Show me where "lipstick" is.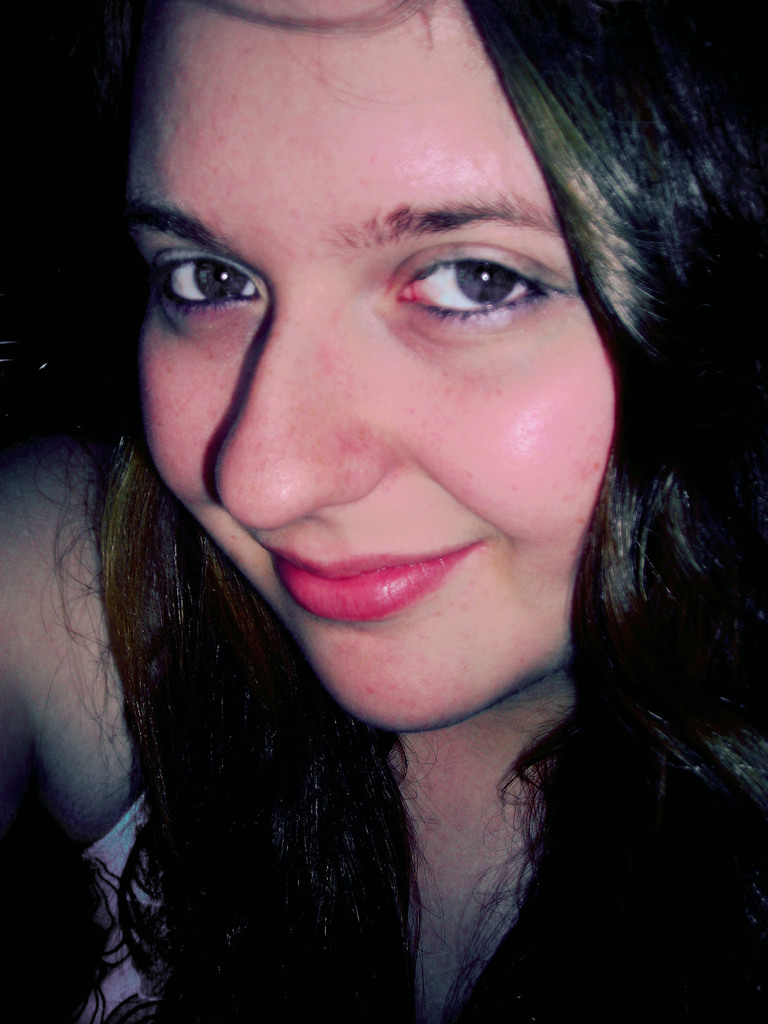
"lipstick" is at x1=262 y1=545 x2=479 y2=623.
